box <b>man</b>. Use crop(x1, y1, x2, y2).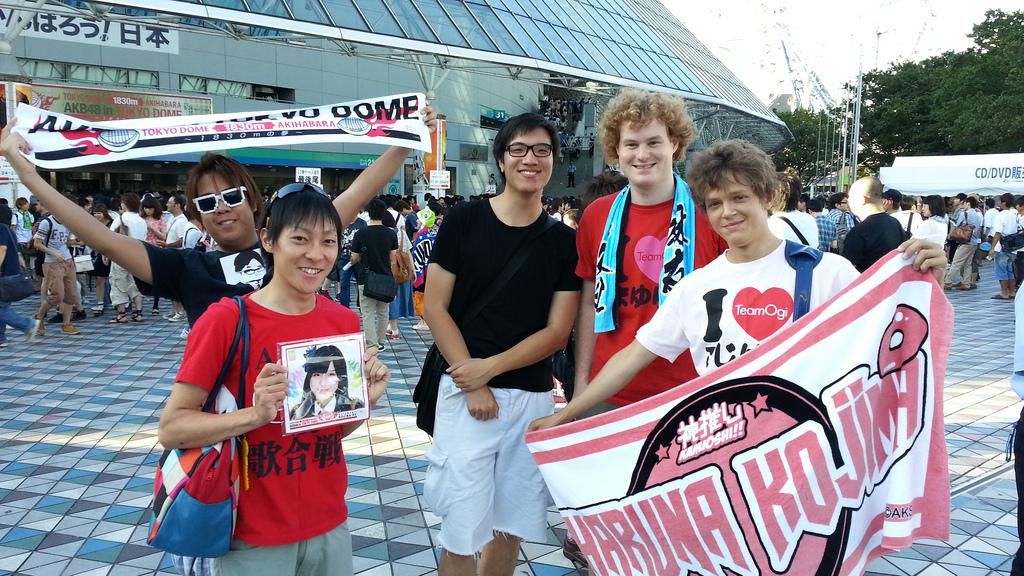
crop(0, 113, 434, 575).
